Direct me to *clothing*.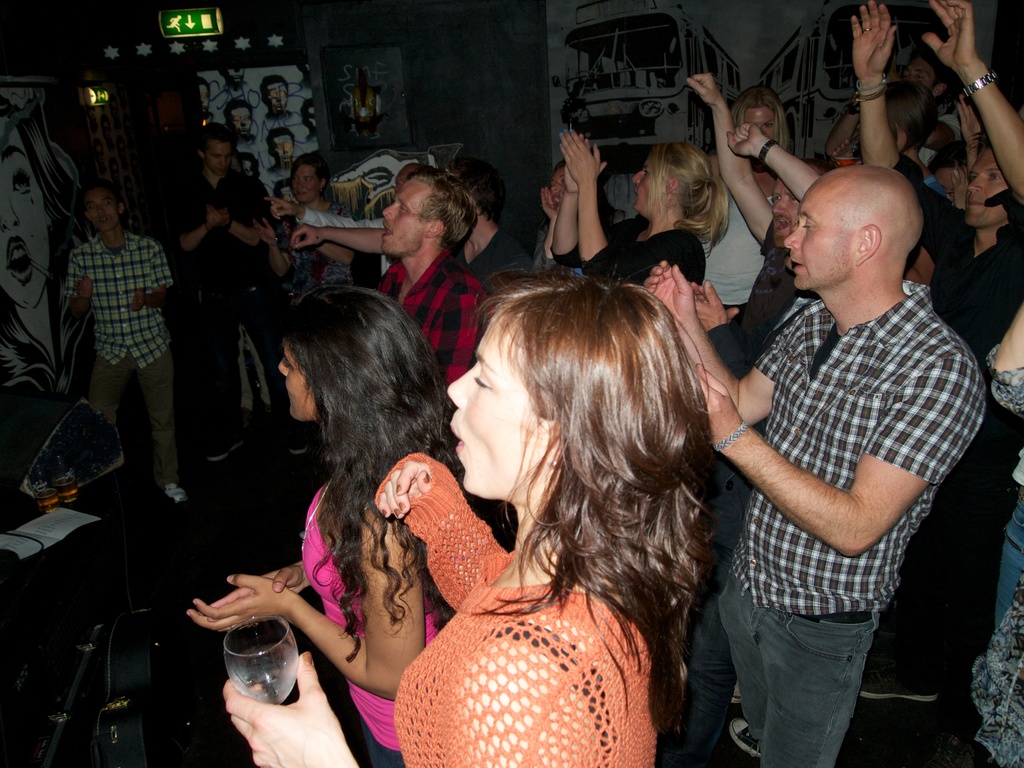
Direction: (296,461,433,767).
